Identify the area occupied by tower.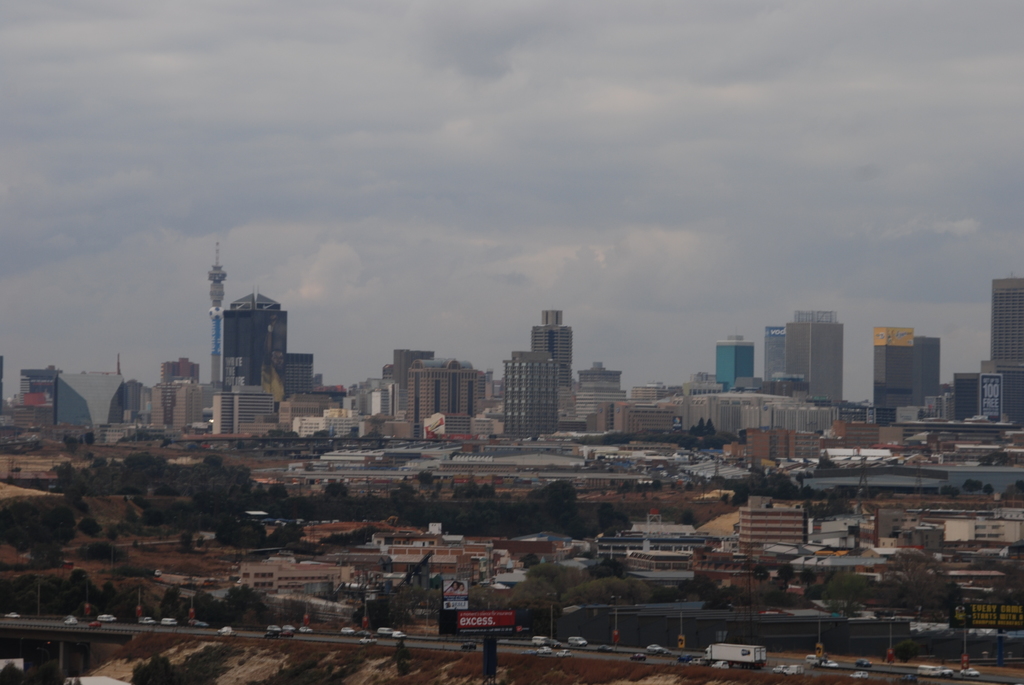
Area: <region>763, 328, 784, 375</region>.
